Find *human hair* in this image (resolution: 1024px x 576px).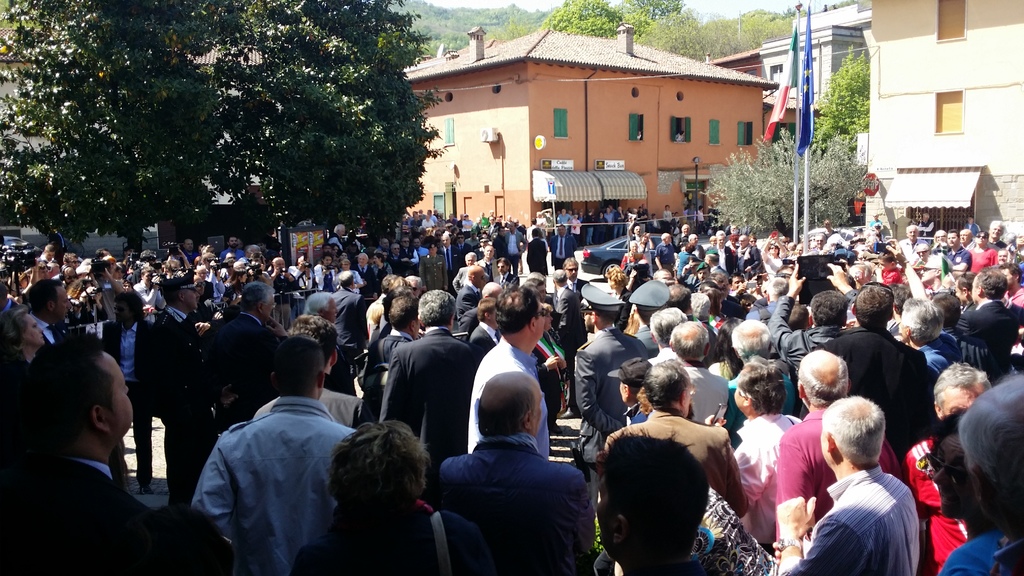
detection(422, 288, 458, 333).
